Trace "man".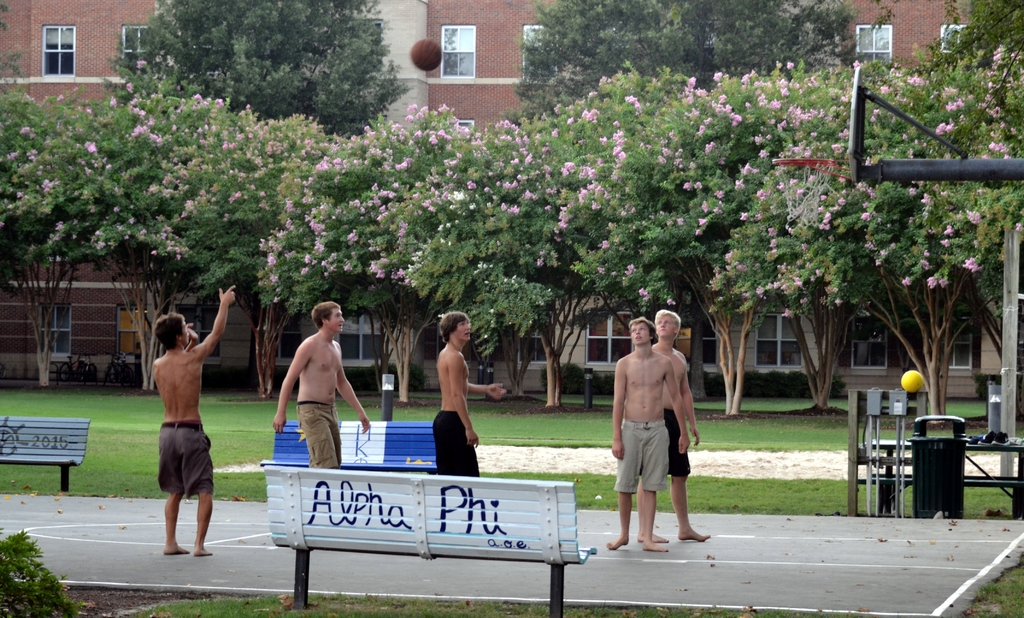
Traced to (153, 285, 237, 557).
